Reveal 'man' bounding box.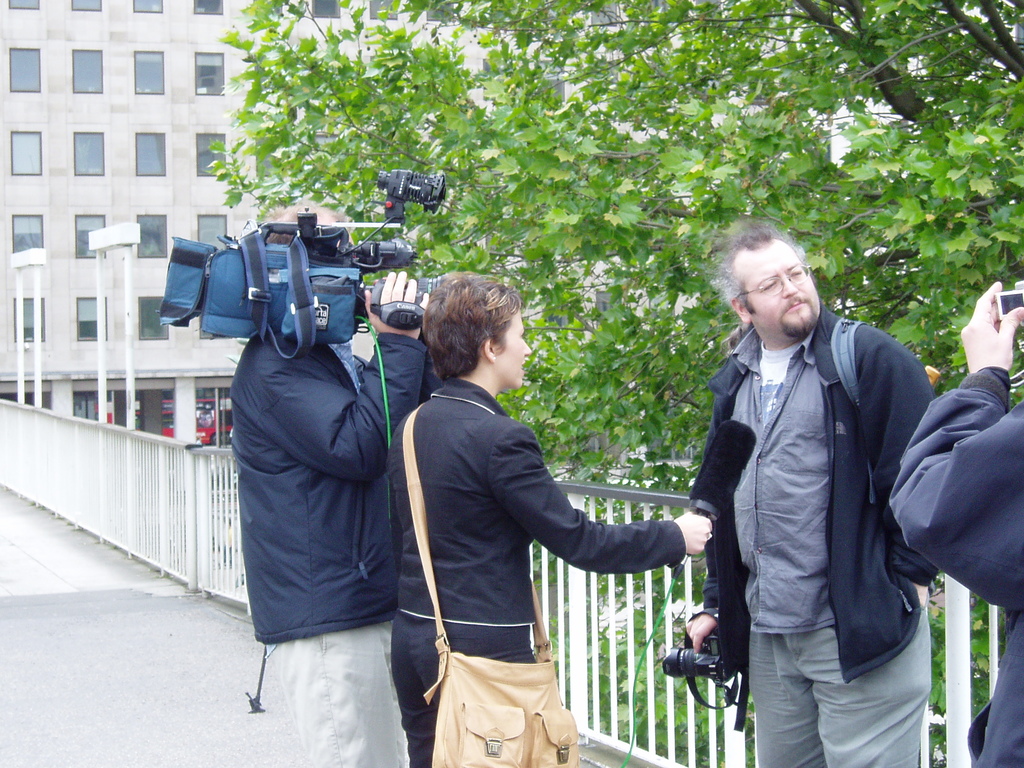
Revealed: (241,205,436,767).
